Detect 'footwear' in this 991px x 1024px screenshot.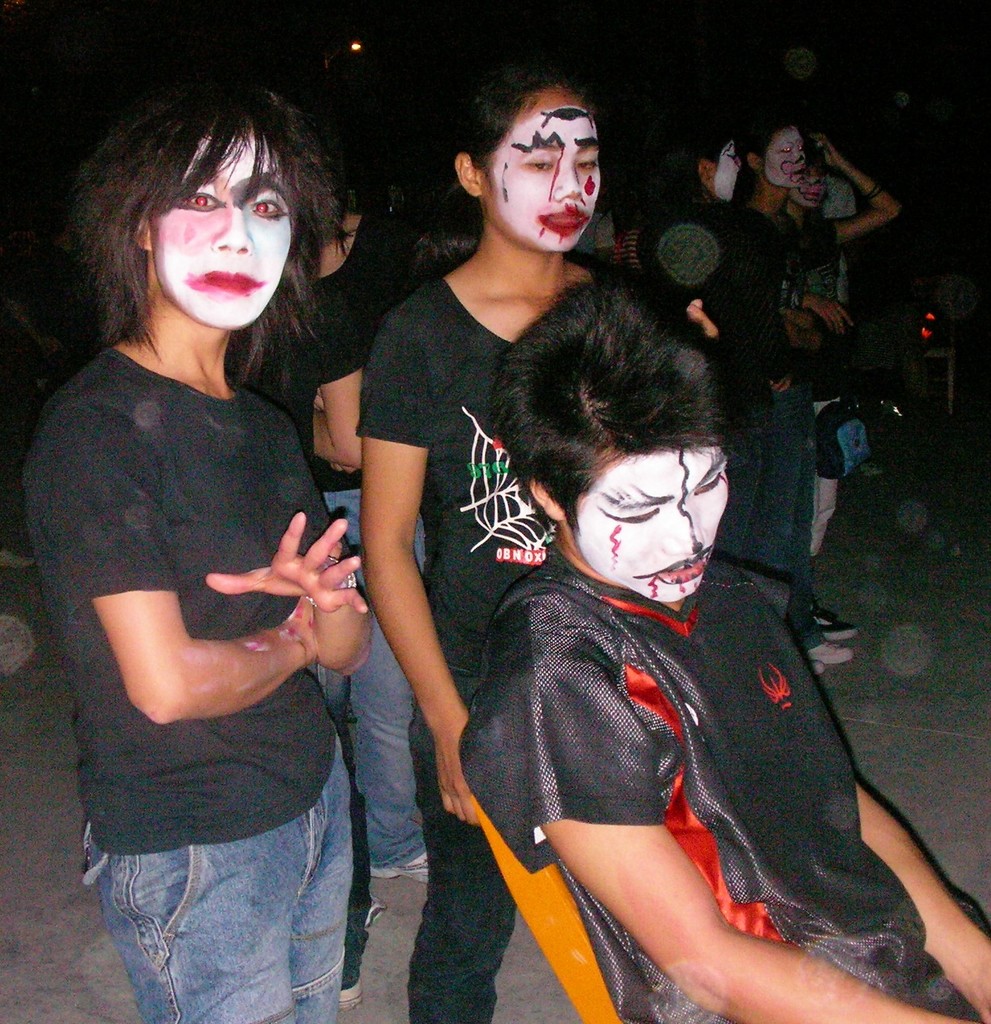
Detection: 808,659,827,673.
